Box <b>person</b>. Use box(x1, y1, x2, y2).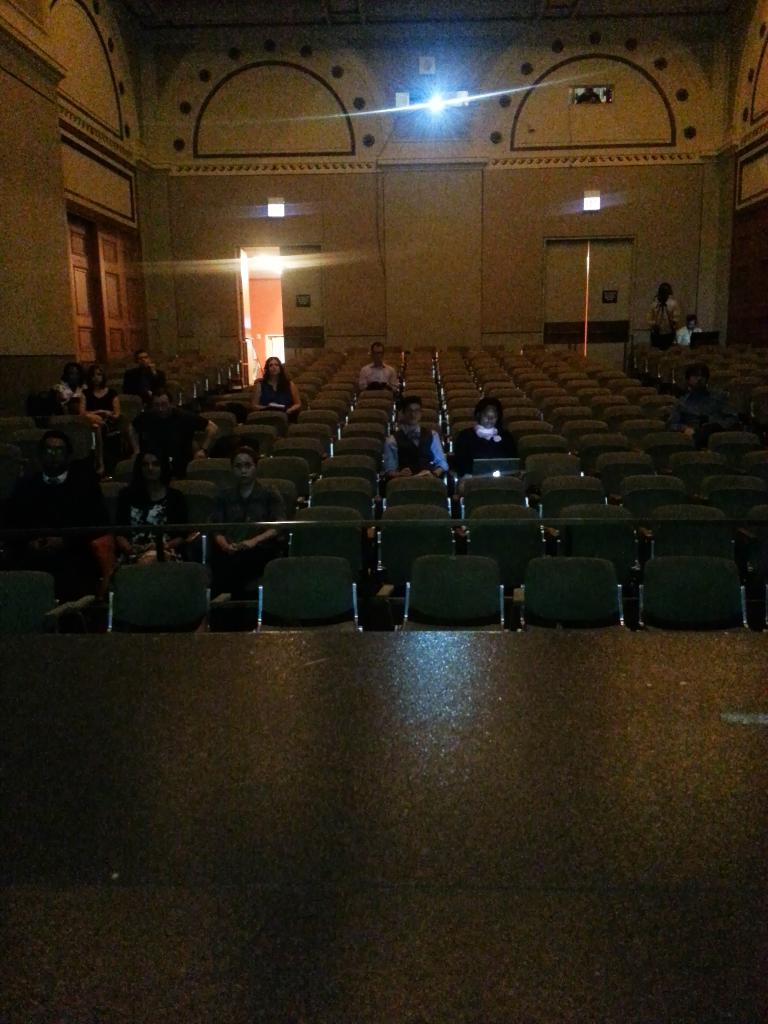
box(358, 337, 404, 392).
